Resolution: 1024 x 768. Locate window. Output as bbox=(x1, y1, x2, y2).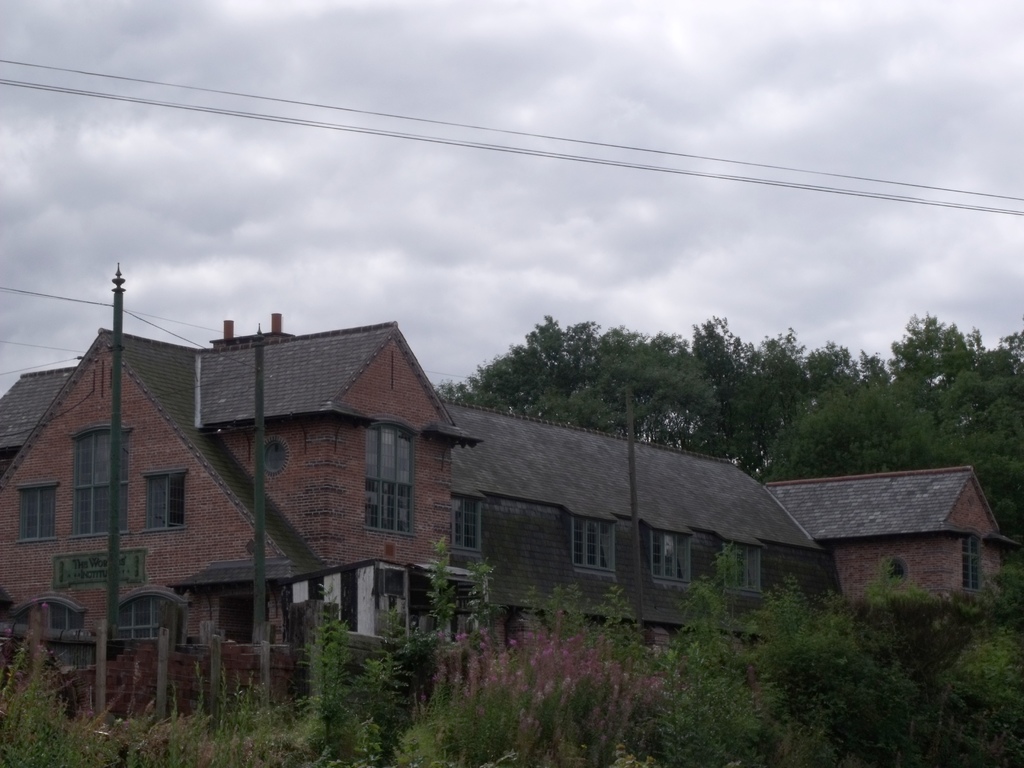
bbox=(24, 600, 85, 631).
